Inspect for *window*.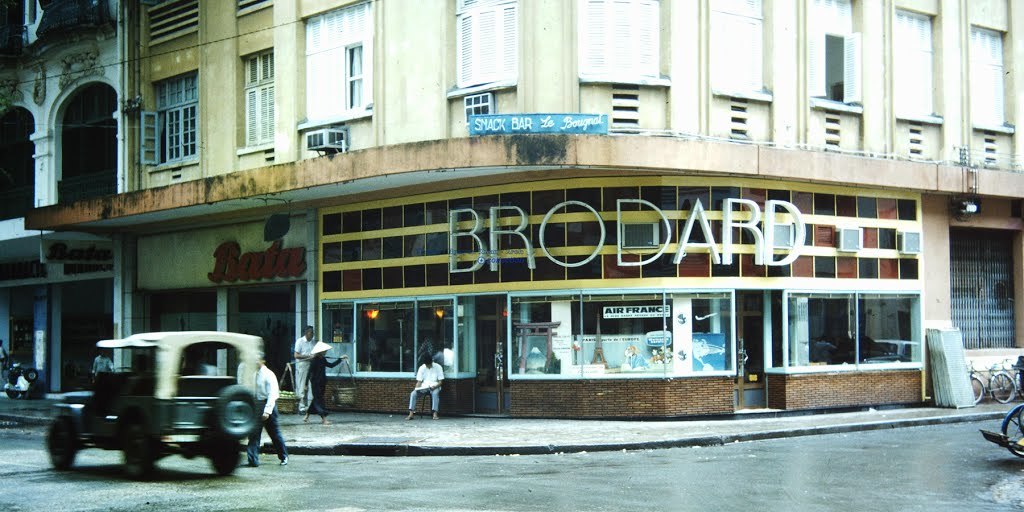
Inspection: locate(985, 134, 997, 165).
